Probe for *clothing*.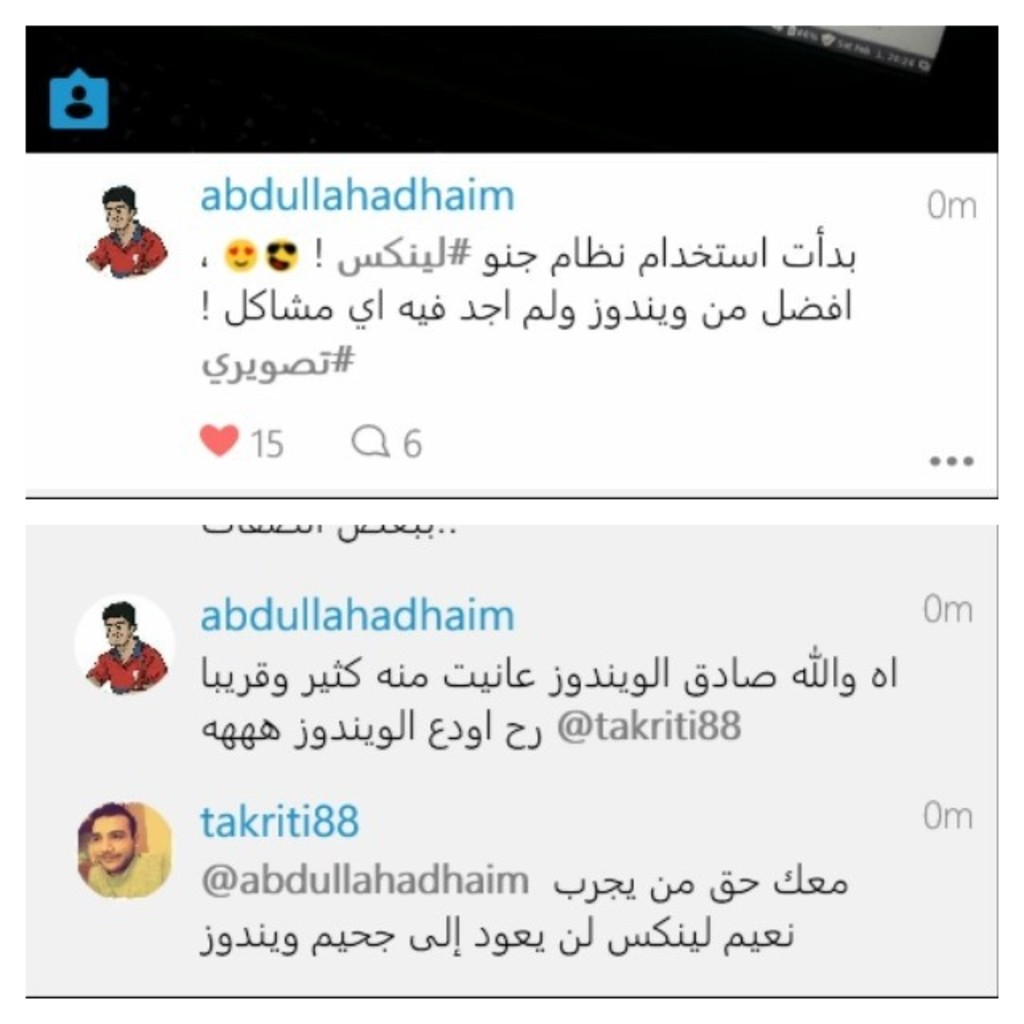
Probe result: (83, 635, 166, 693).
